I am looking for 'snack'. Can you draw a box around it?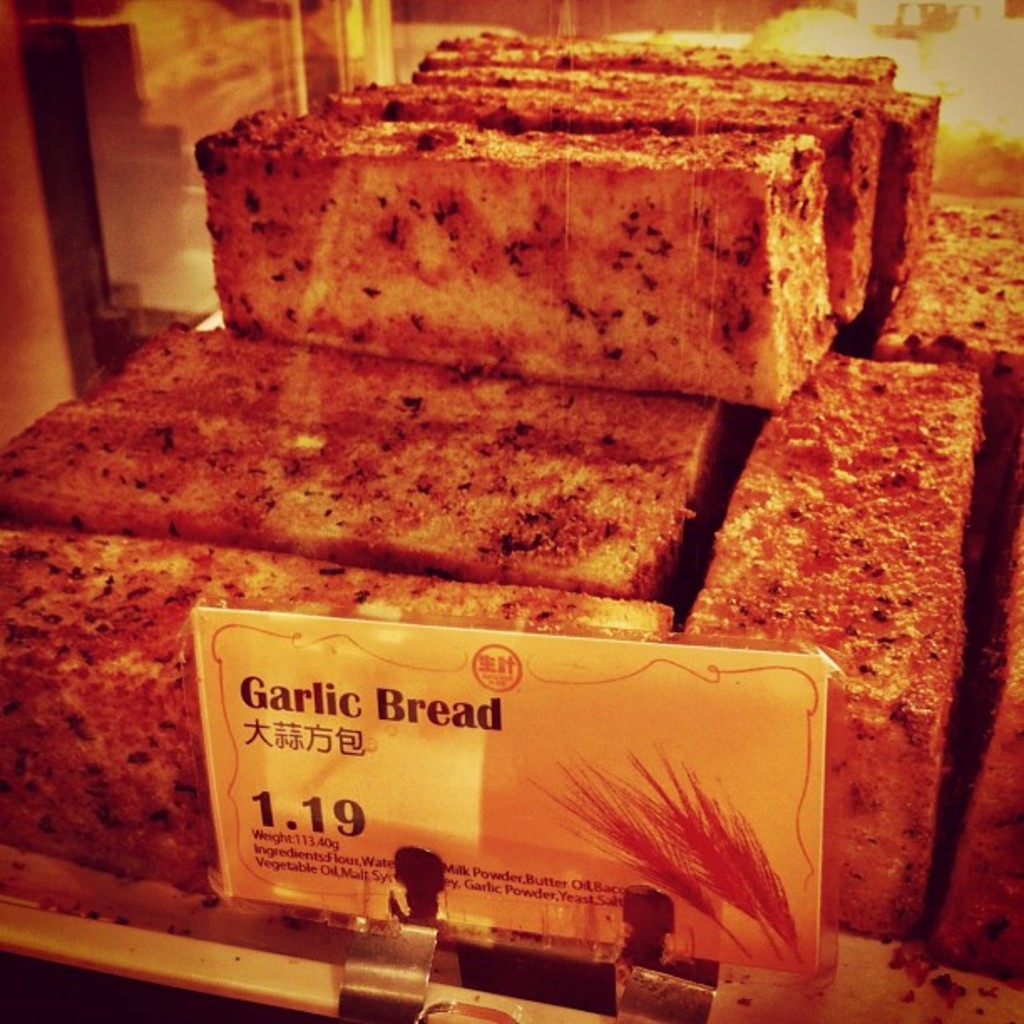
Sure, the bounding box is bbox=[0, 326, 726, 596].
